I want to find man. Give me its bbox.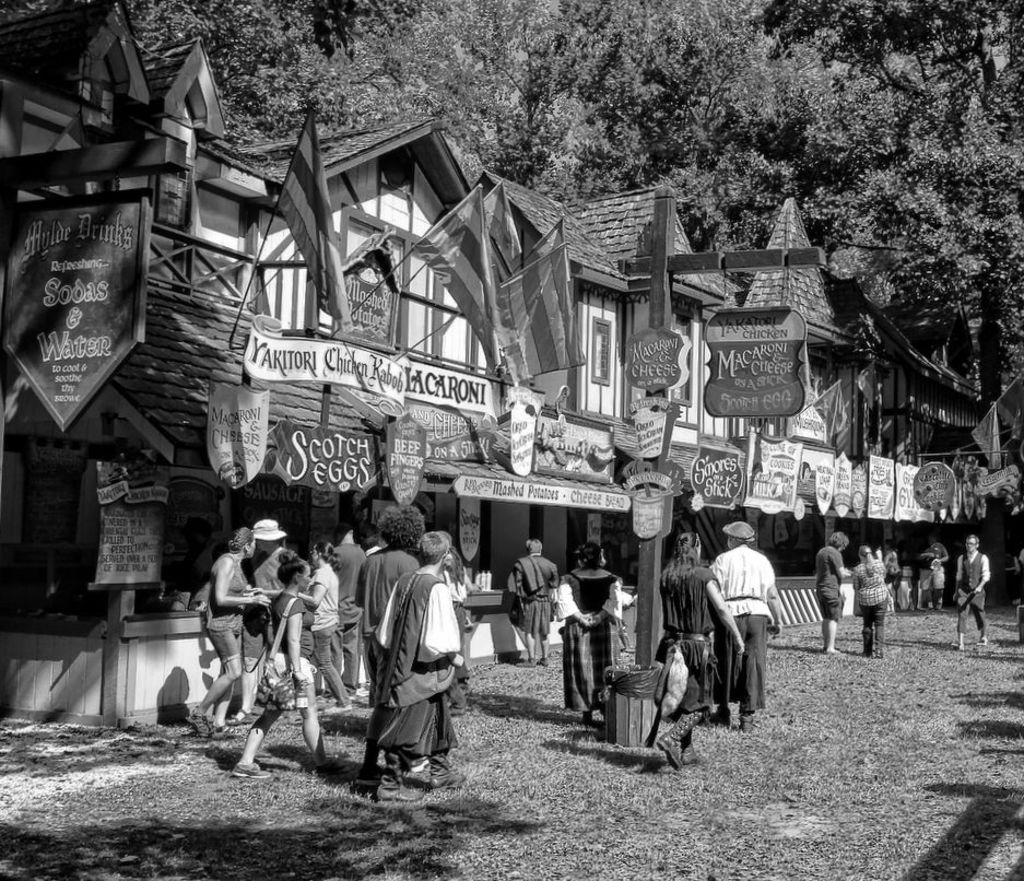
(left=658, top=524, right=748, bottom=767).
